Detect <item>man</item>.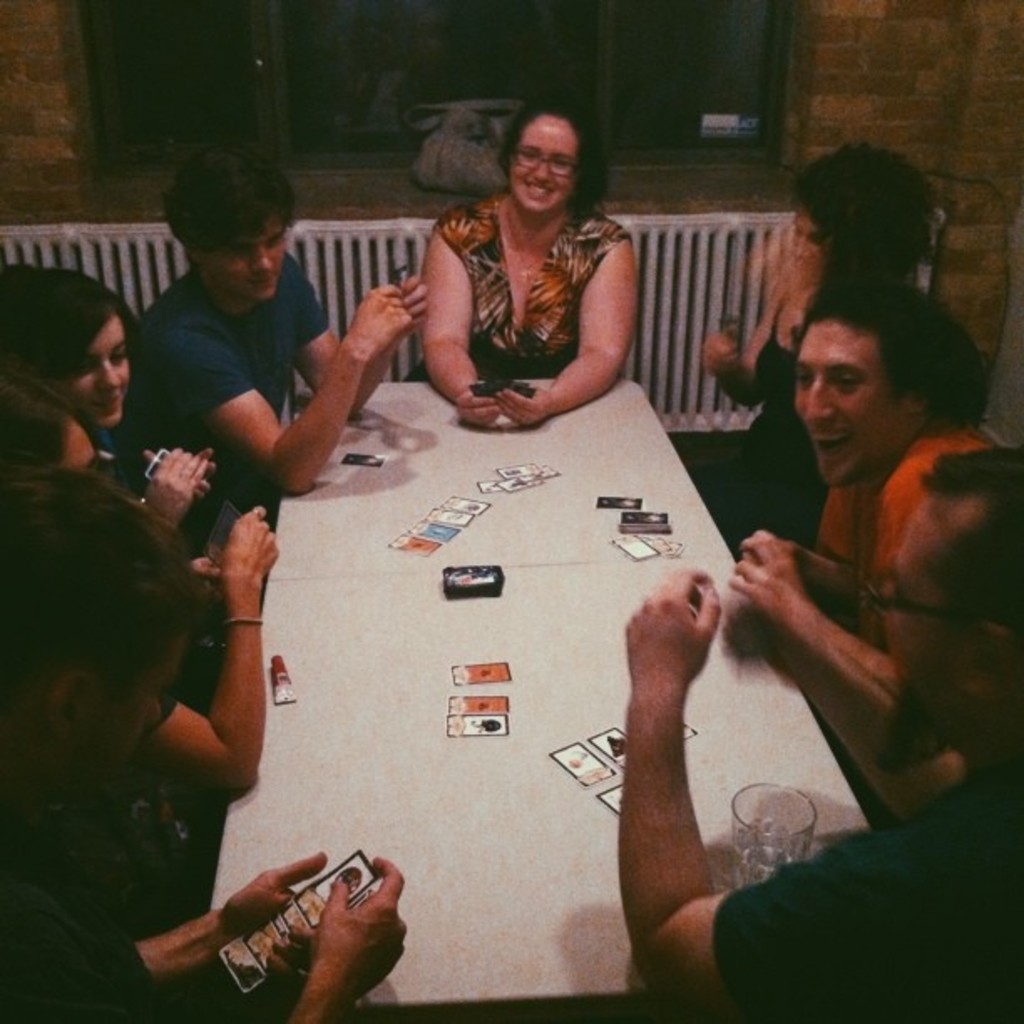
Detected at x1=0 y1=453 x2=408 y2=1022.
